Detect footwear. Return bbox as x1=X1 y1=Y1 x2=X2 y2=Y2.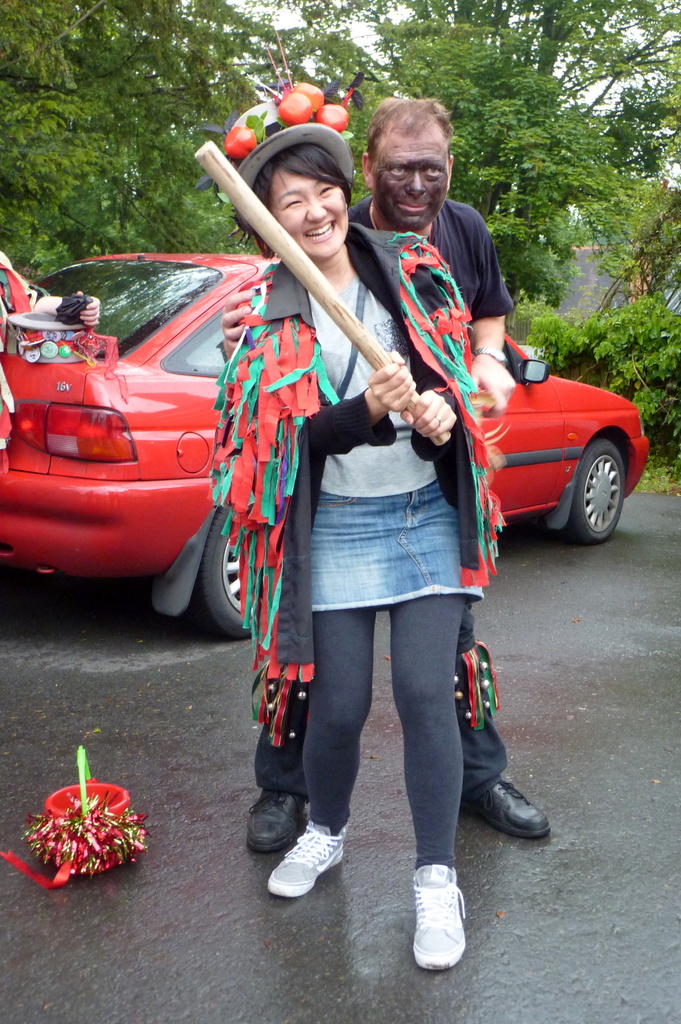
x1=468 y1=781 x2=552 y2=837.
